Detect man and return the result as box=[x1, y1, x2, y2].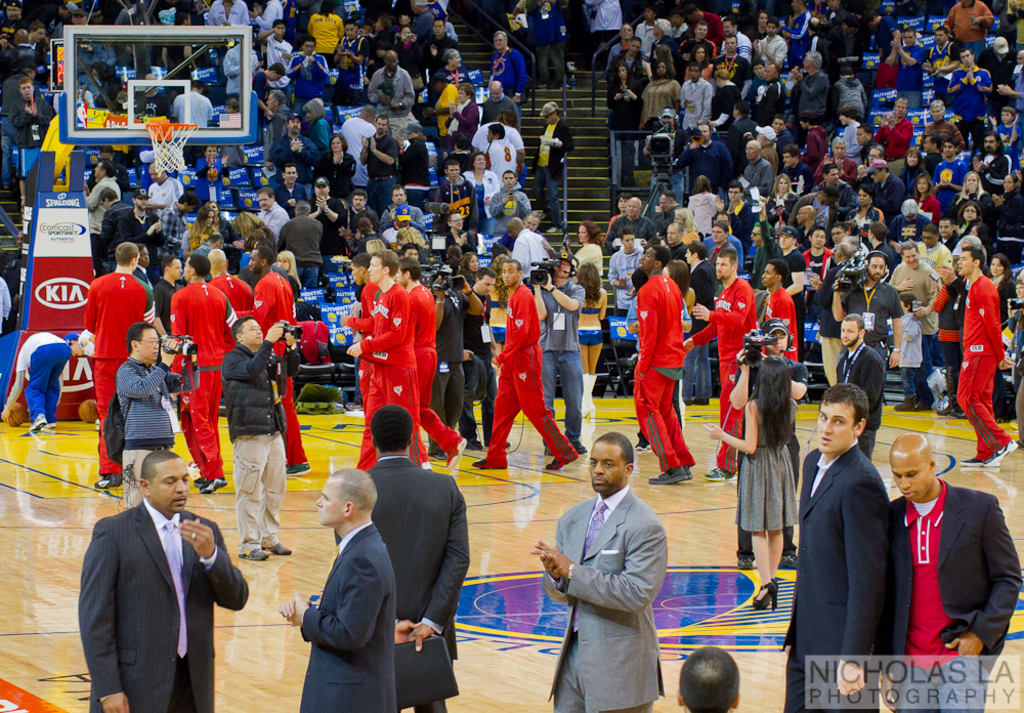
box=[888, 196, 941, 244].
